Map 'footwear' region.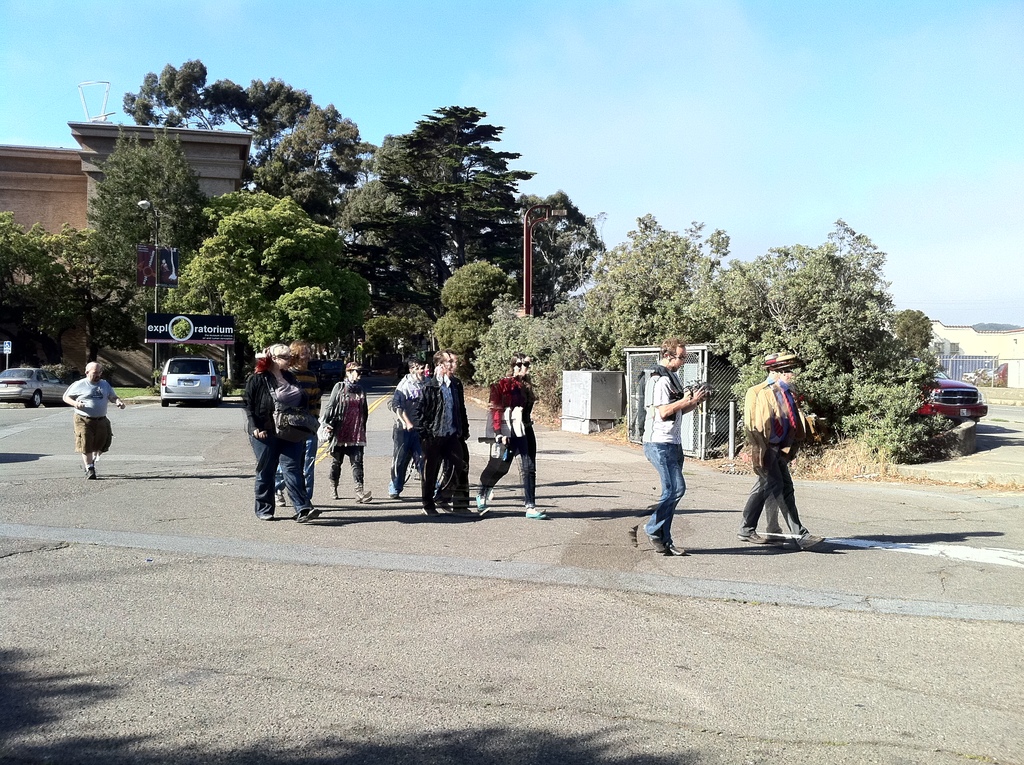
Mapped to box(436, 497, 452, 515).
